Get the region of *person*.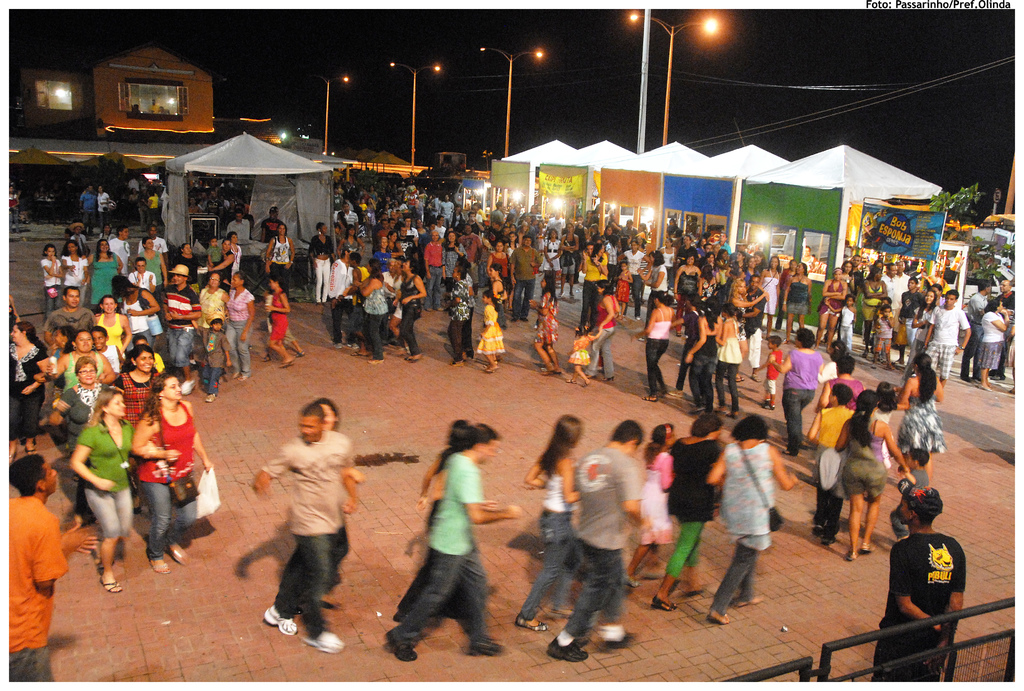
[625, 424, 671, 587].
